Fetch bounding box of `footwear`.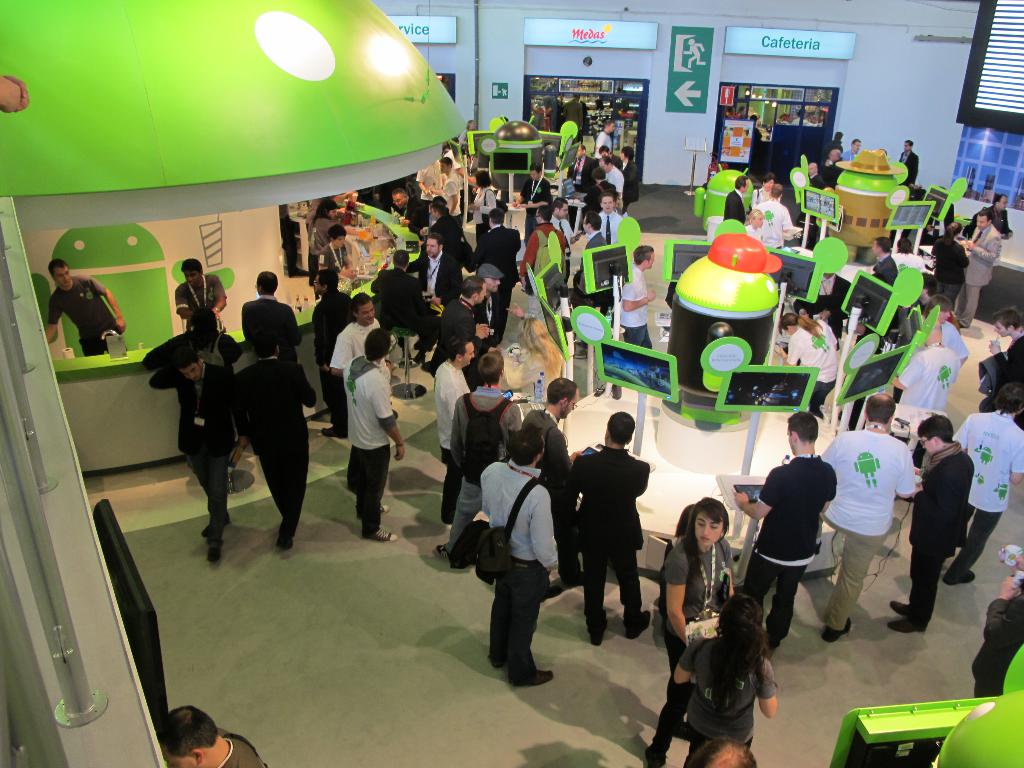
Bbox: Rect(644, 749, 664, 767).
